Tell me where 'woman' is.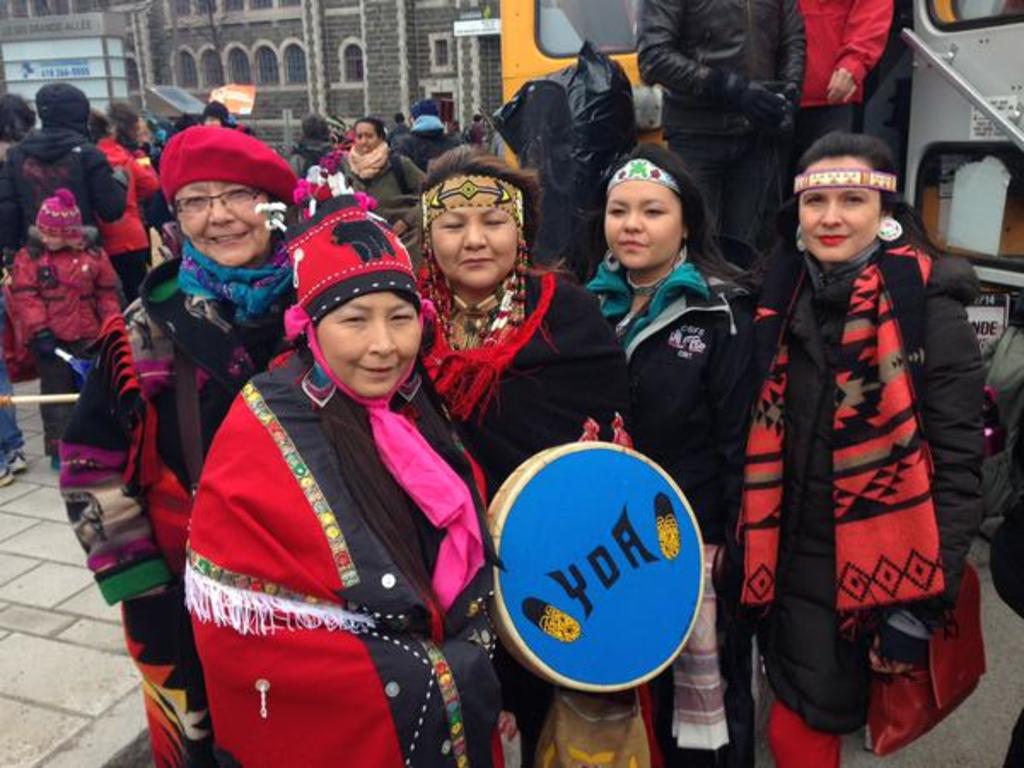
'woman' is at {"x1": 60, "y1": 126, "x2": 312, "y2": 766}.
